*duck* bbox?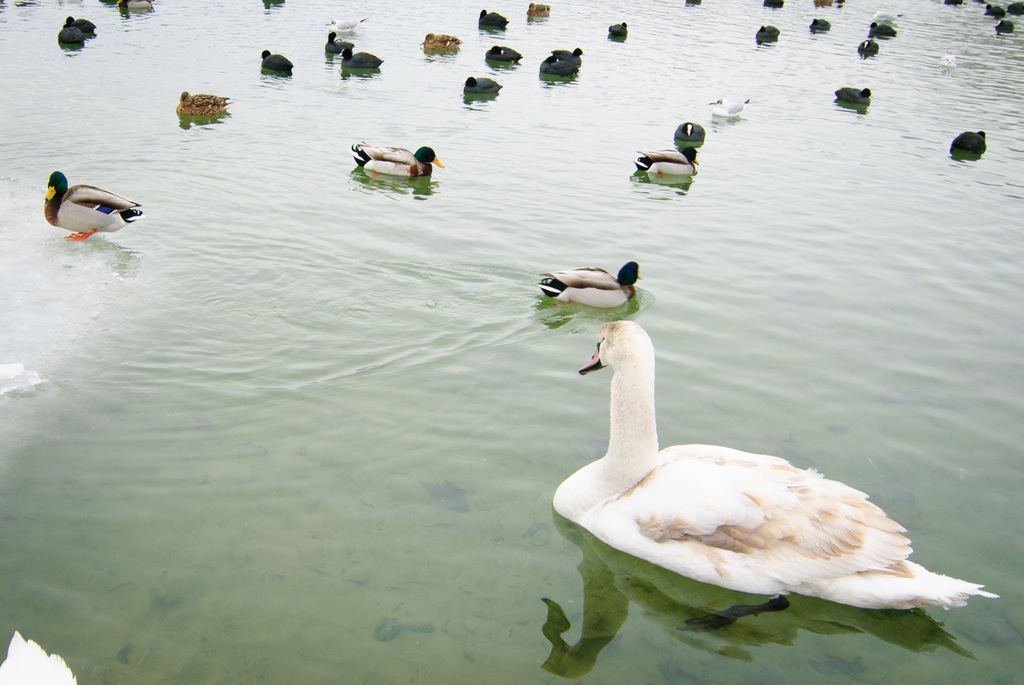
[172, 86, 240, 122]
